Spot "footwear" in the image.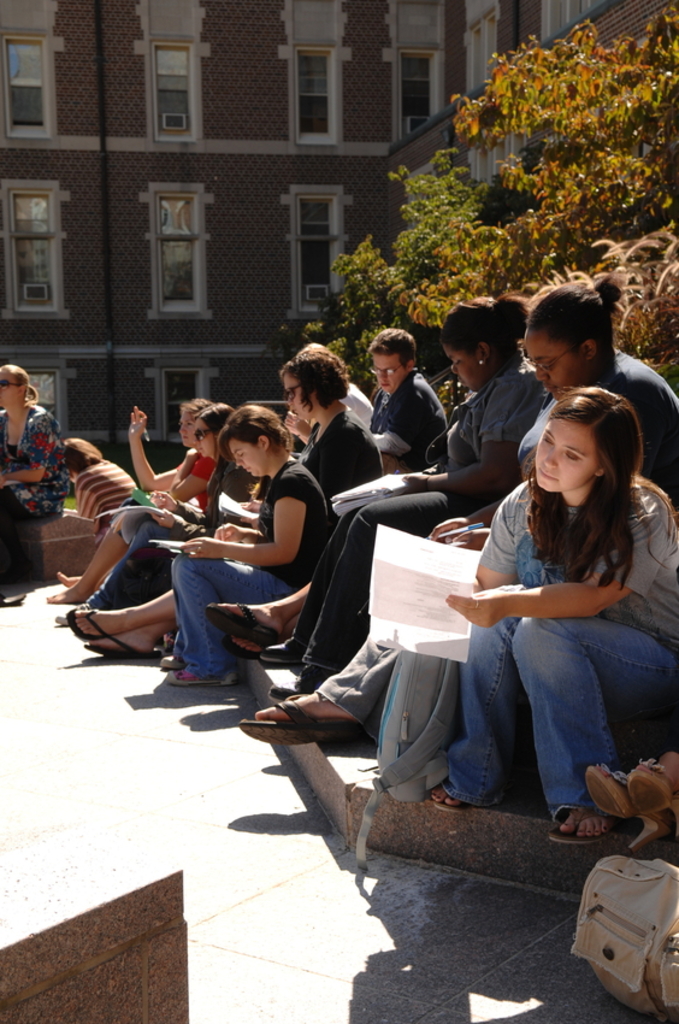
"footwear" found at 262/683/305/695.
